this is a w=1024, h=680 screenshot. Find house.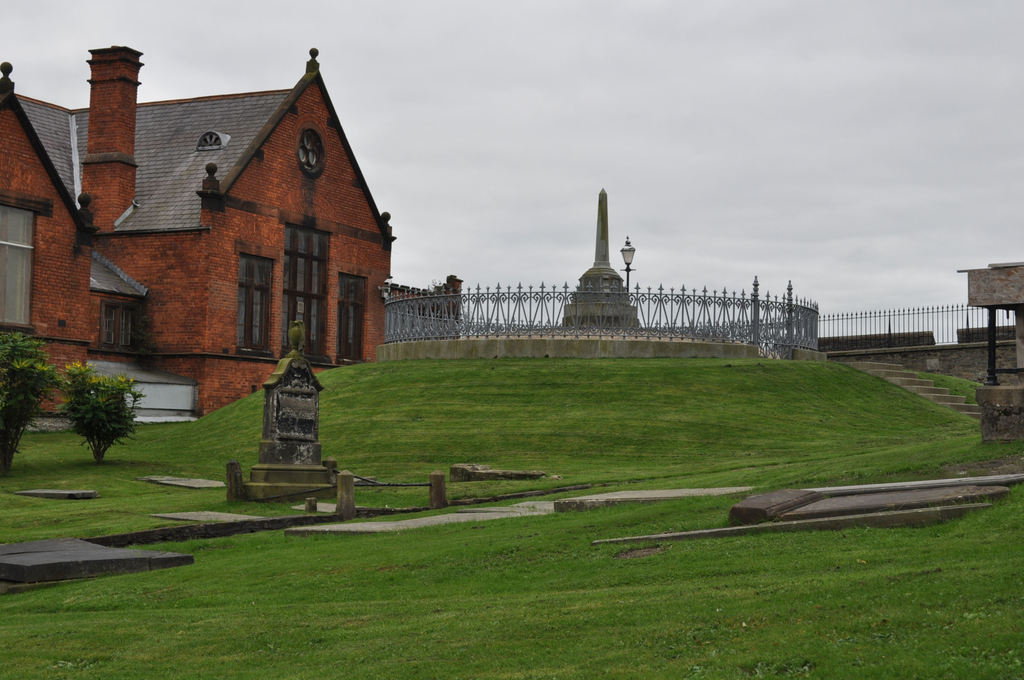
Bounding box: rect(0, 38, 138, 432).
